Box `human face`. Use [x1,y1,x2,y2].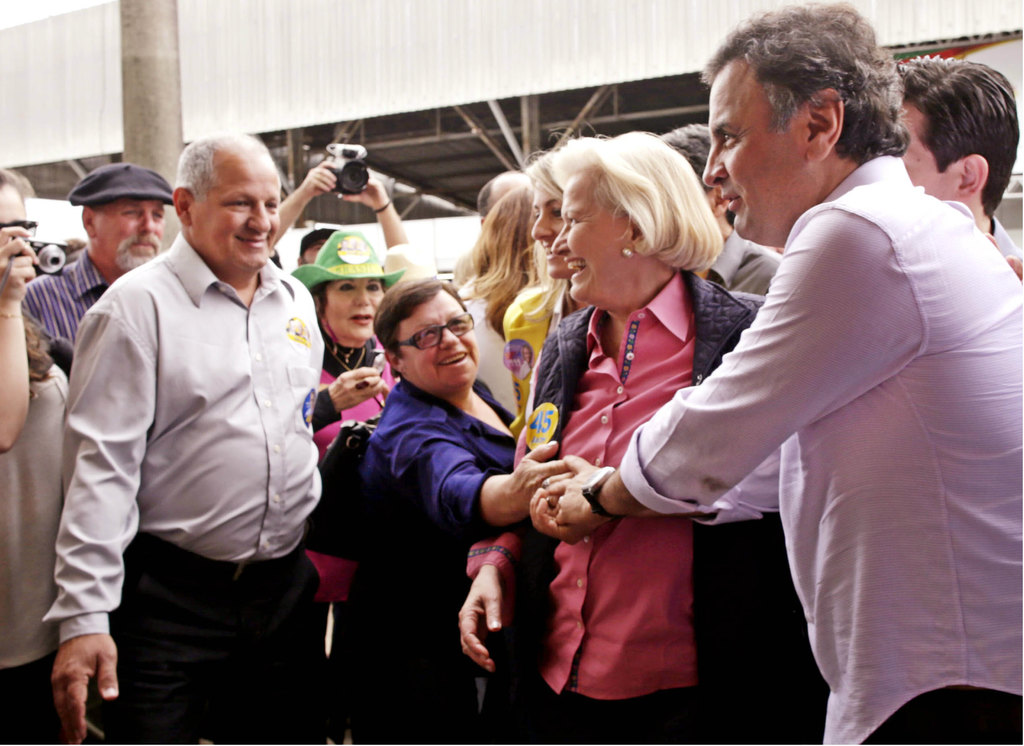
[394,282,476,385].
